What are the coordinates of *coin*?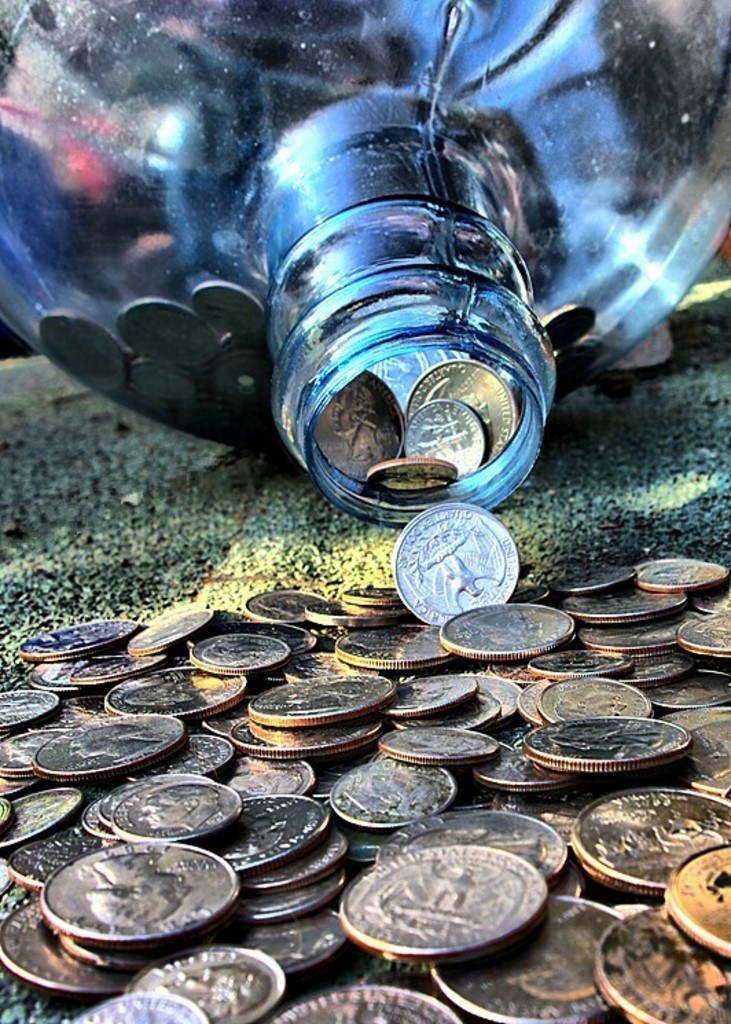
Rect(213, 756, 315, 796).
